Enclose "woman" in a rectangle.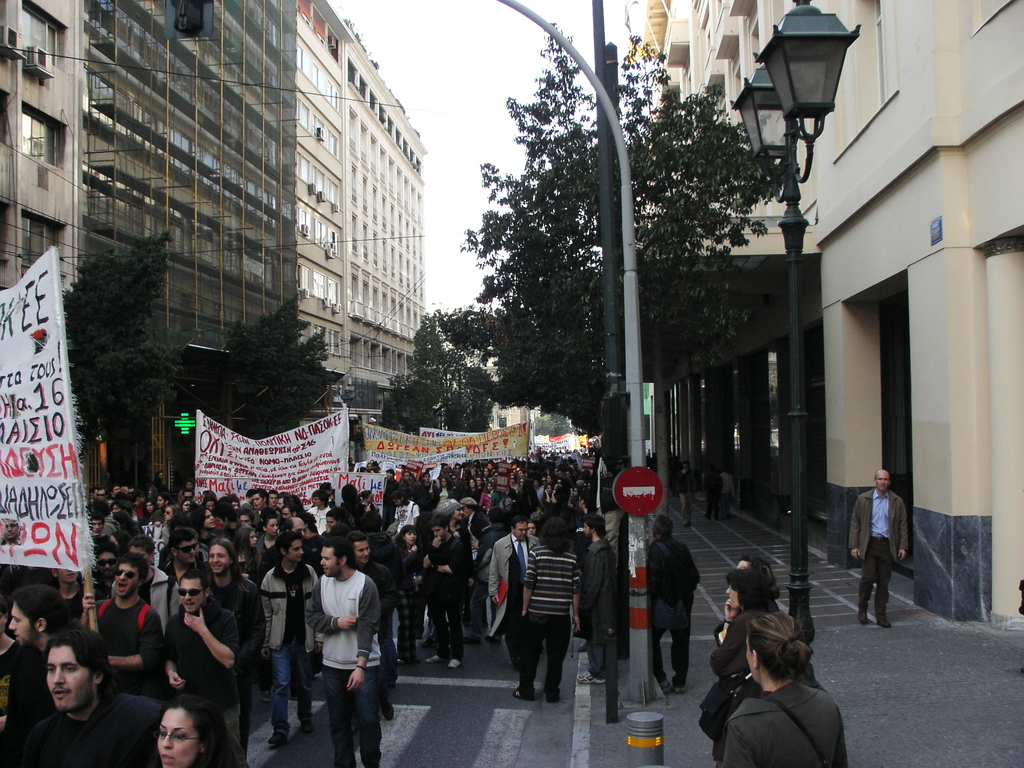
480:483:493:513.
